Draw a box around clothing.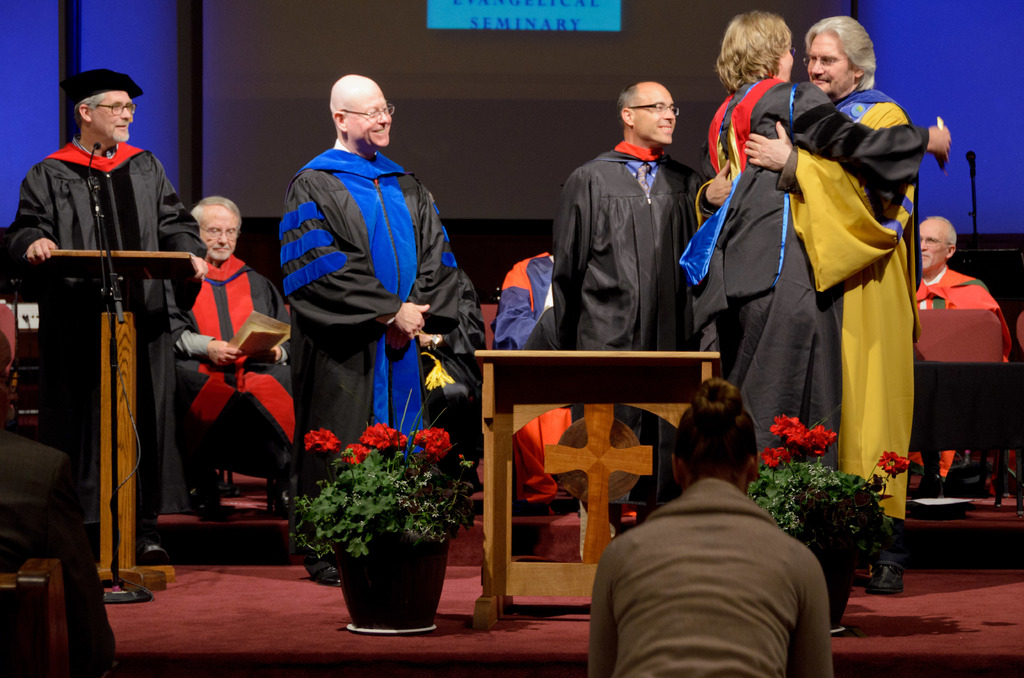
region(188, 252, 298, 447).
